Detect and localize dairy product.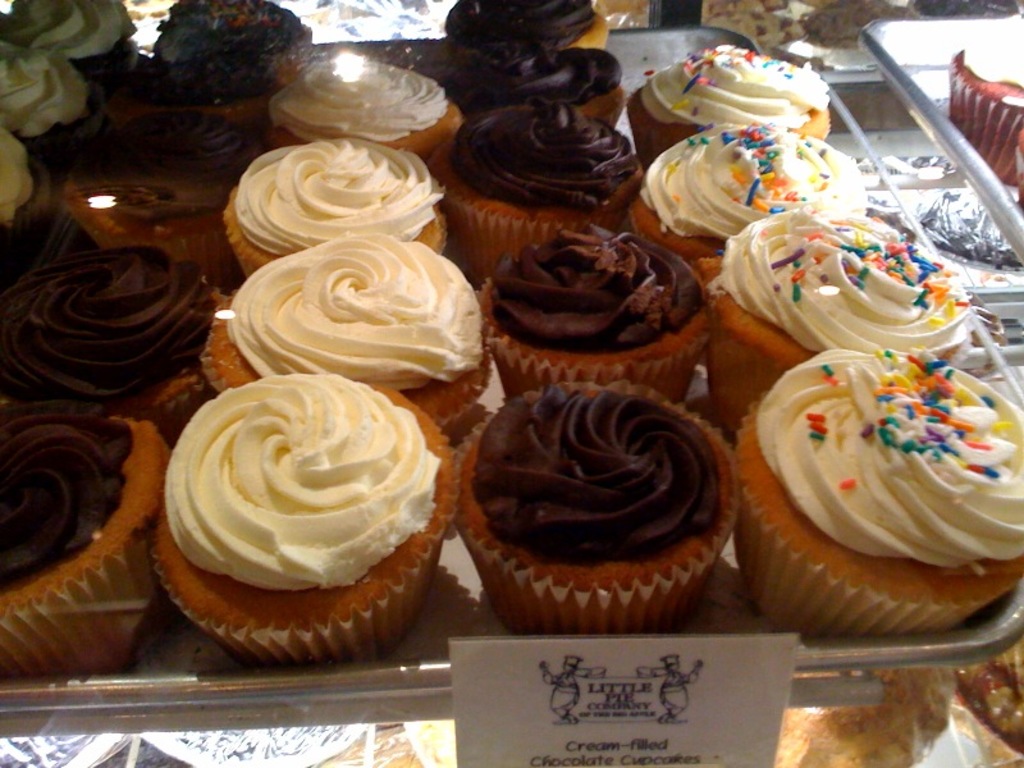
Localized at region(238, 229, 479, 388).
